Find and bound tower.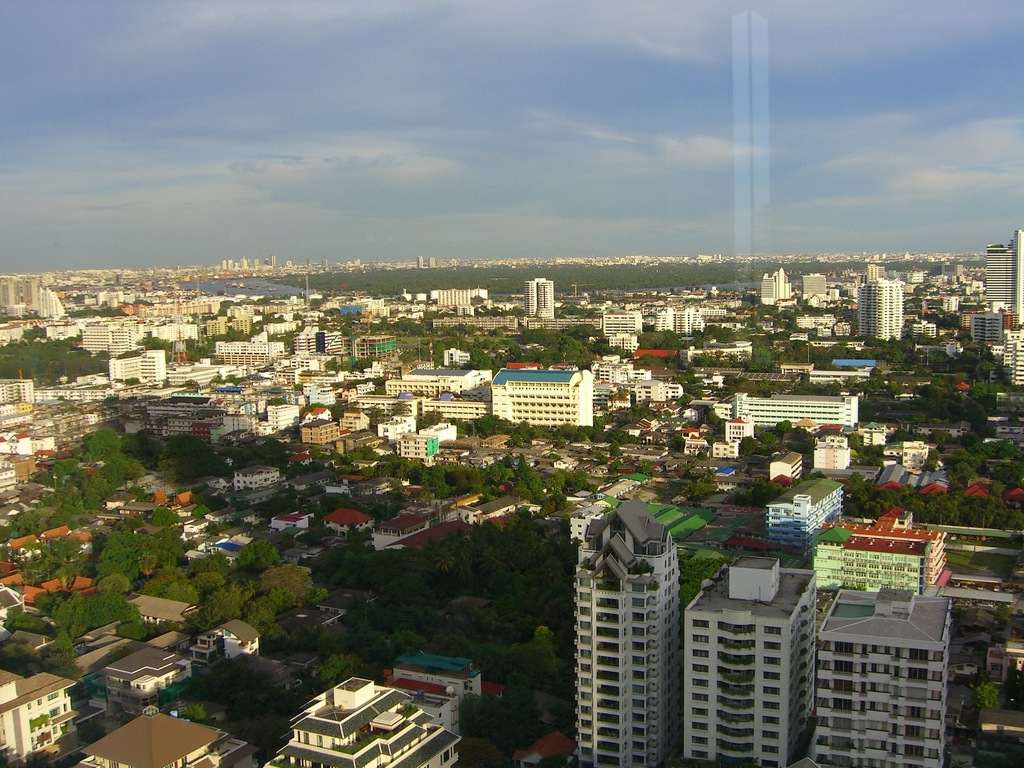
Bound: 979,241,1015,307.
